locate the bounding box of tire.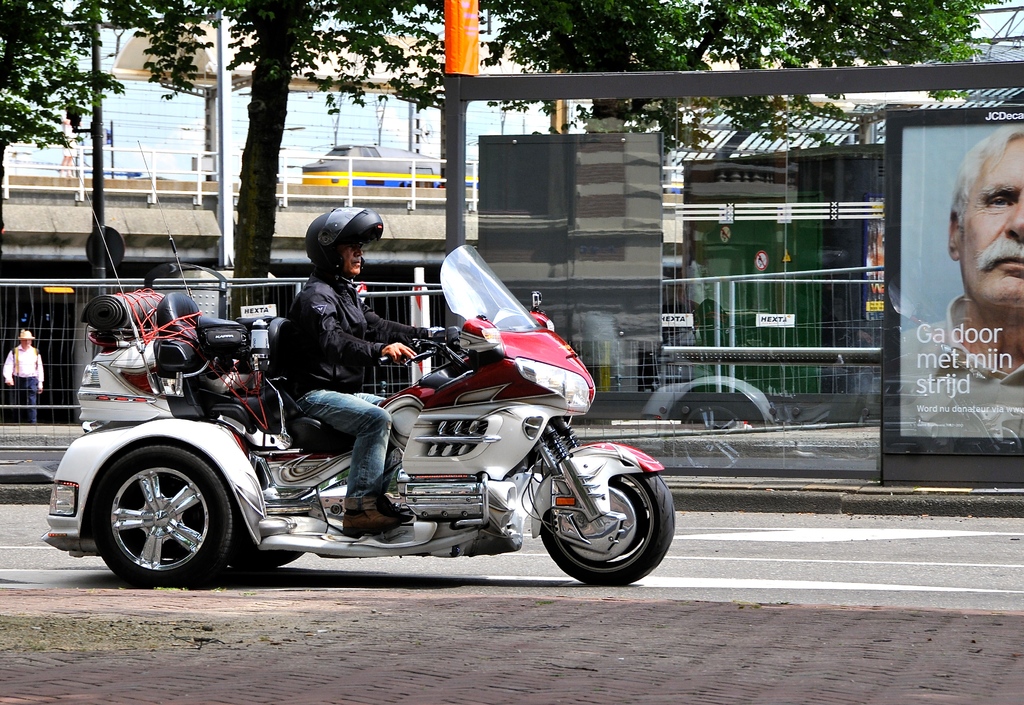
Bounding box: bbox(542, 442, 669, 584).
